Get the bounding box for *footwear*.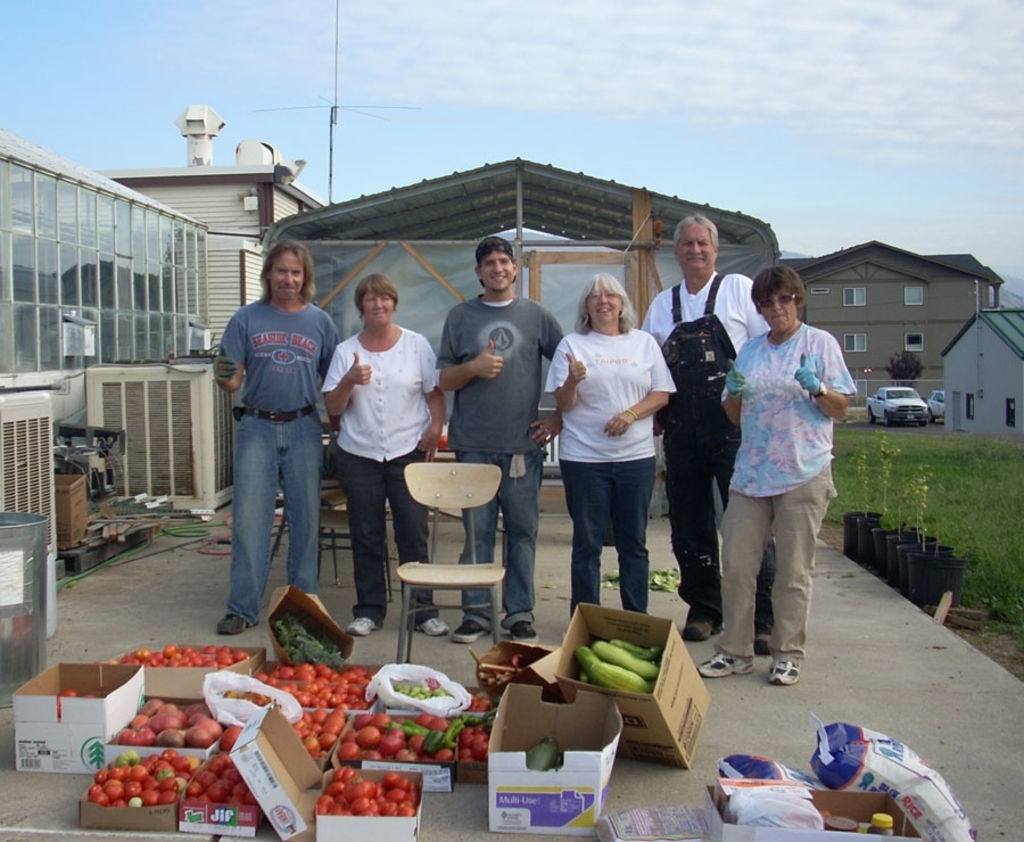
locate(753, 632, 773, 645).
